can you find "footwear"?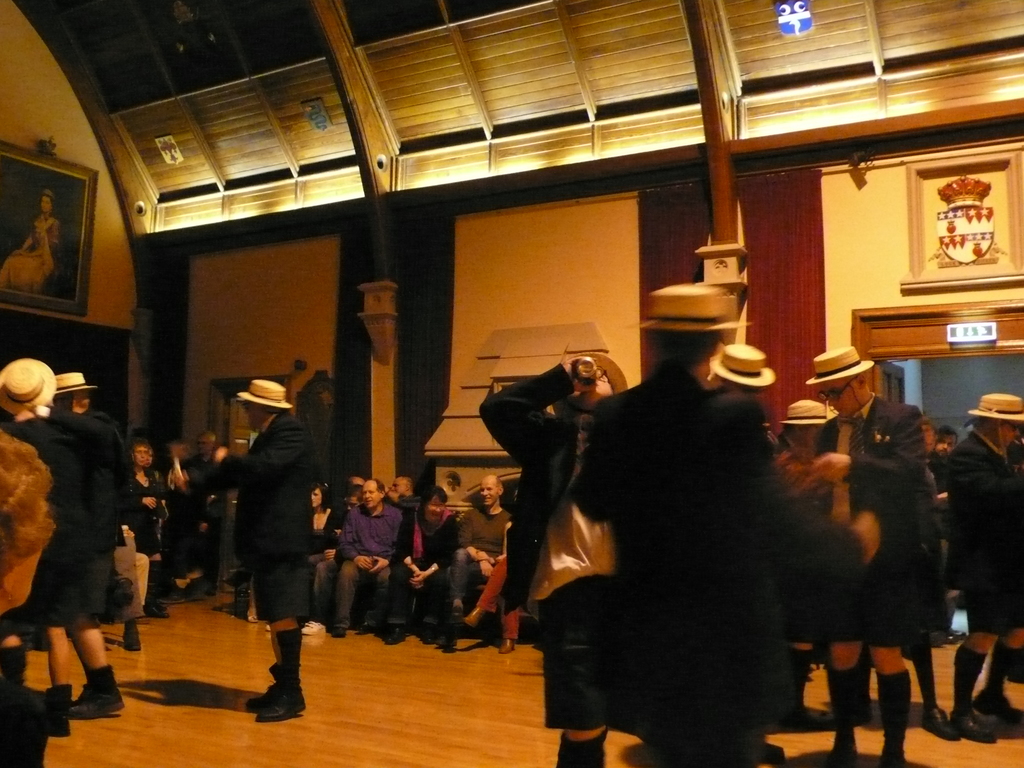
Yes, bounding box: box(330, 622, 346, 637).
